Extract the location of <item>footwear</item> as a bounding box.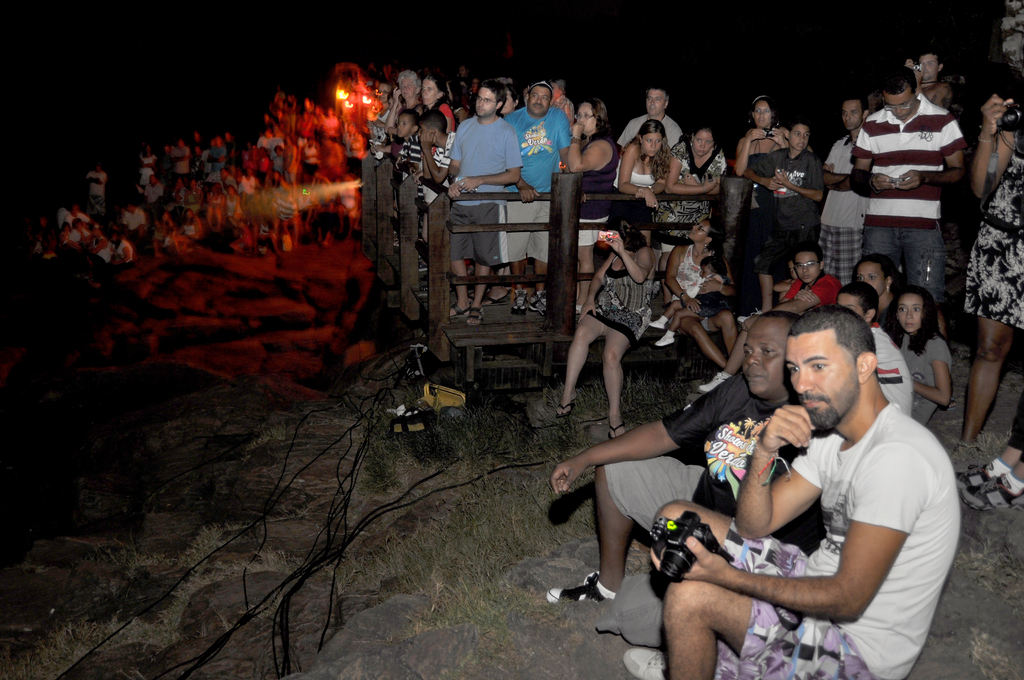
Rect(532, 288, 551, 314).
